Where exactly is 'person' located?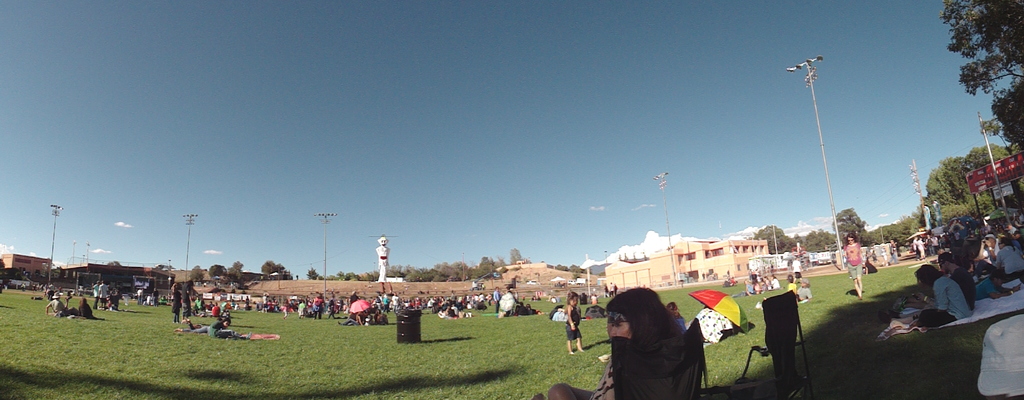
Its bounding box is [left=844, top=230, right=866, bottom=296].
